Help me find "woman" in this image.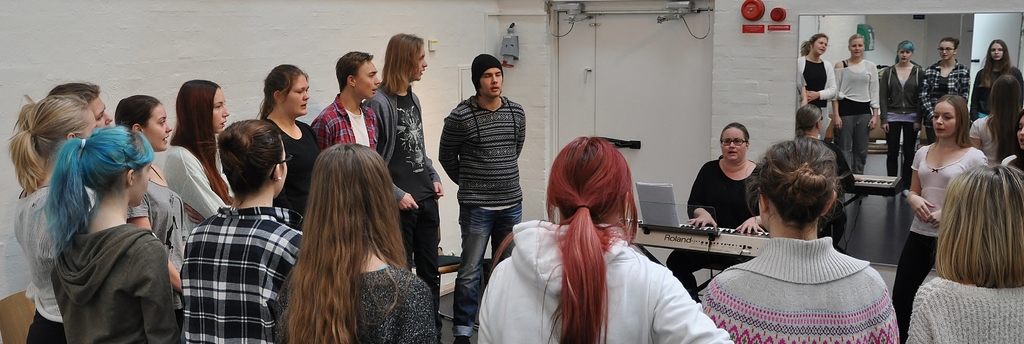
Found it: <region>40, 121, 179, 343</region>.
